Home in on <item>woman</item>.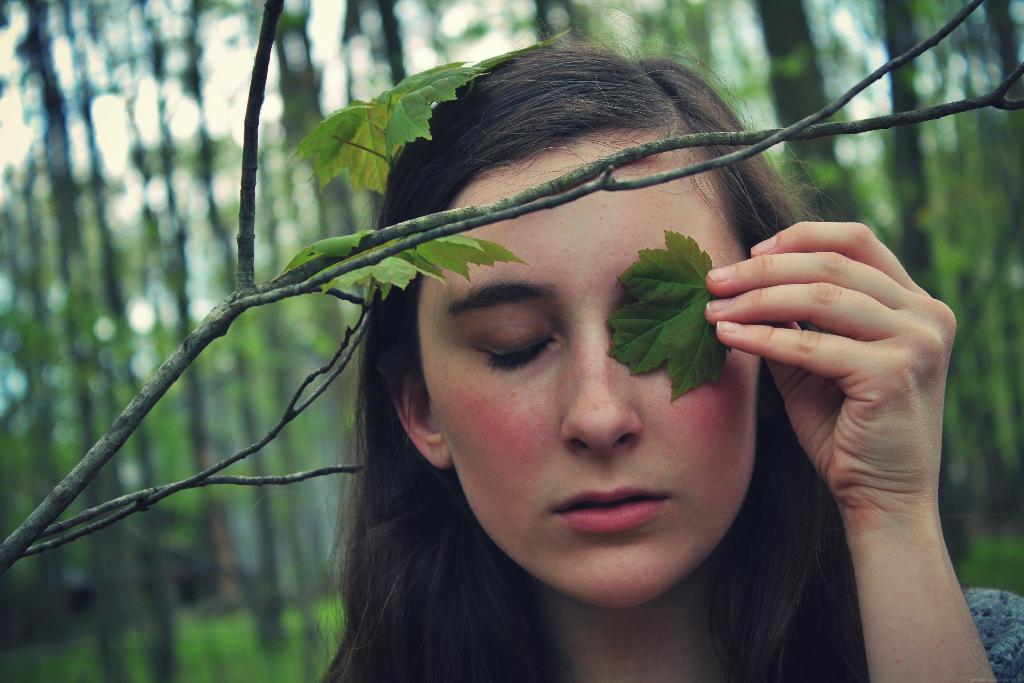
Homed in at box=[252, 69, 955, 678].
